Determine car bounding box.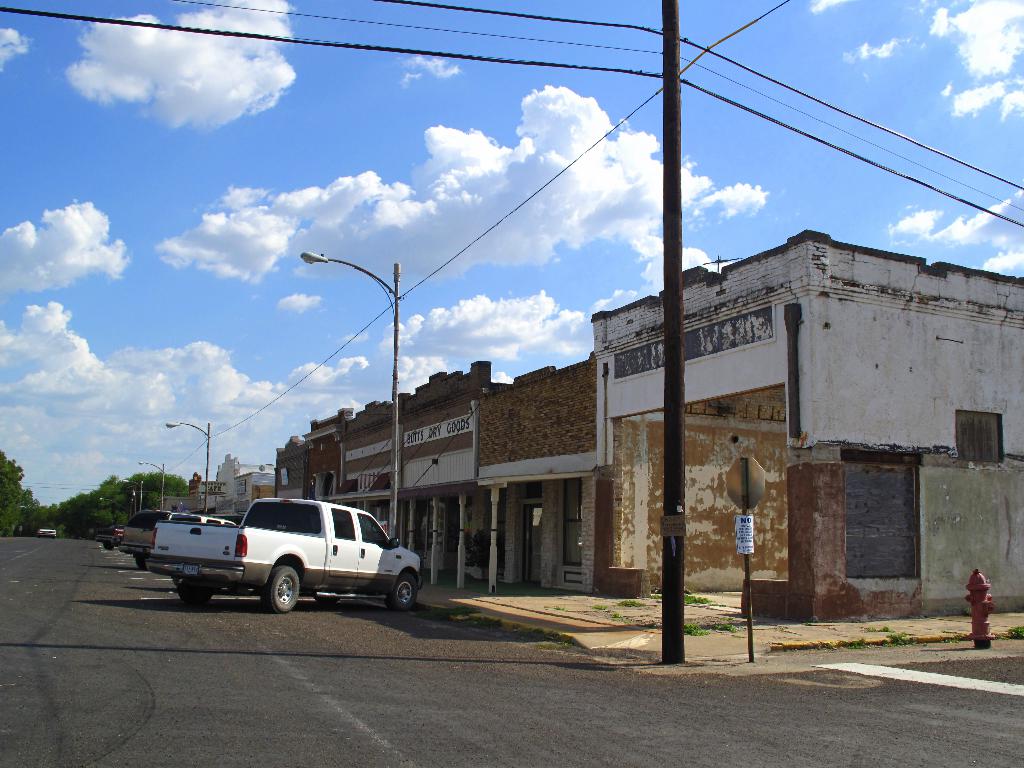
Determined: [x1=114, y1=509, x2=235, y2=569].
